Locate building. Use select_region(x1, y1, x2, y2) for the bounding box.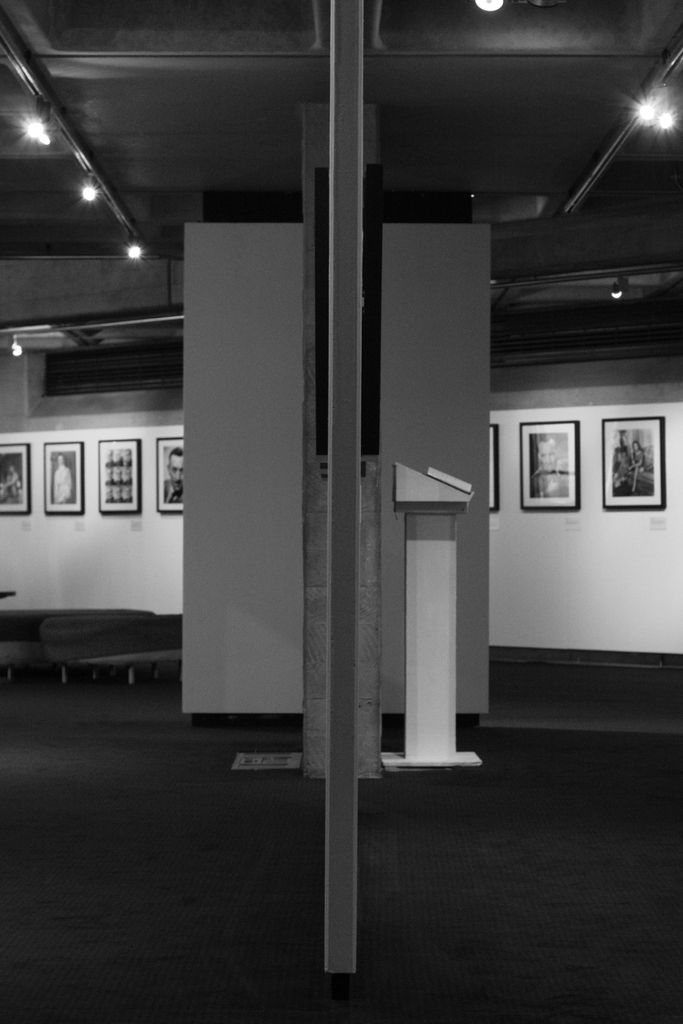
select_region(0, 0, 682, 1023).
